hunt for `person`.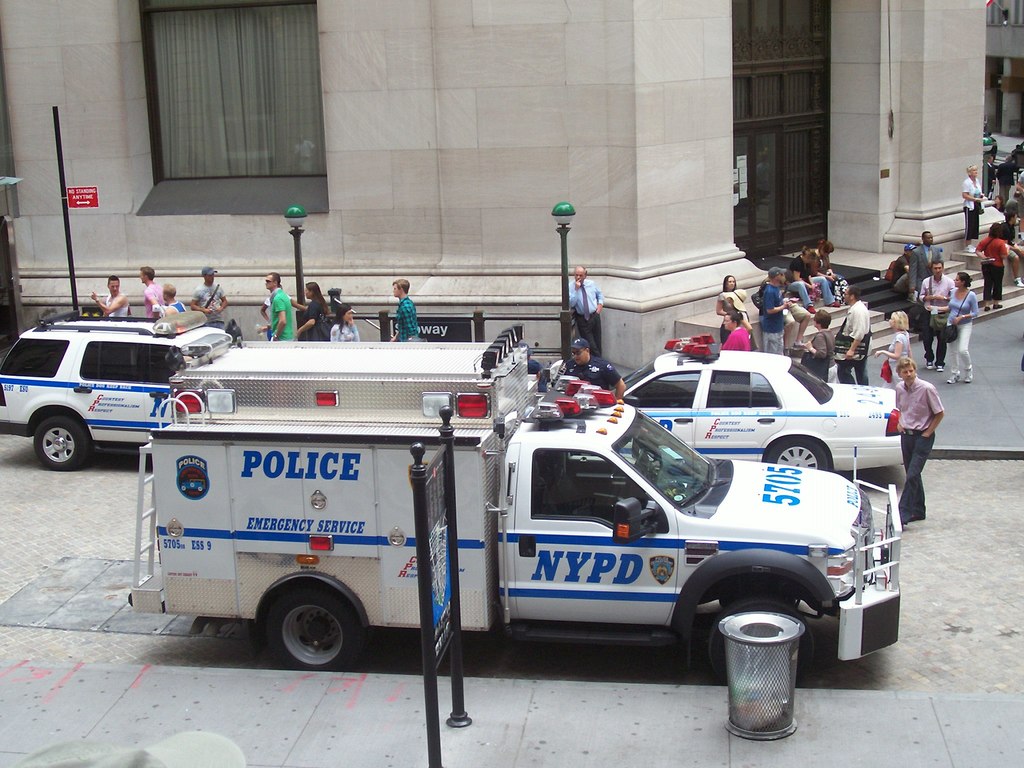
Hunted down at (x1=939, y1=270, x2=980, y2=388).
